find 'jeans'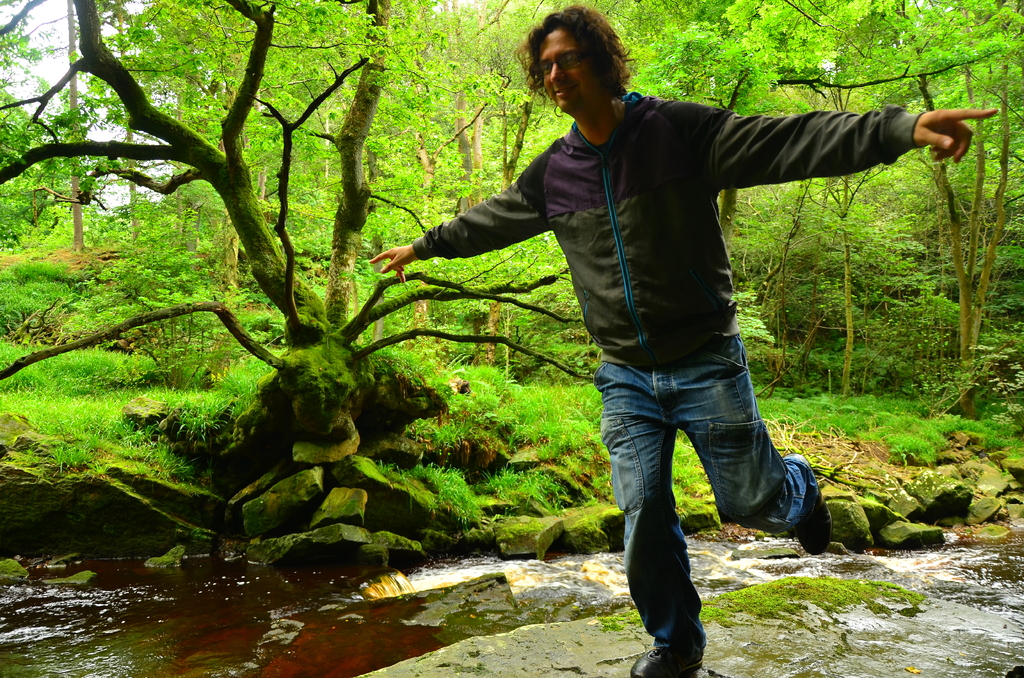
<region>598, 357, 767, 622</region>
